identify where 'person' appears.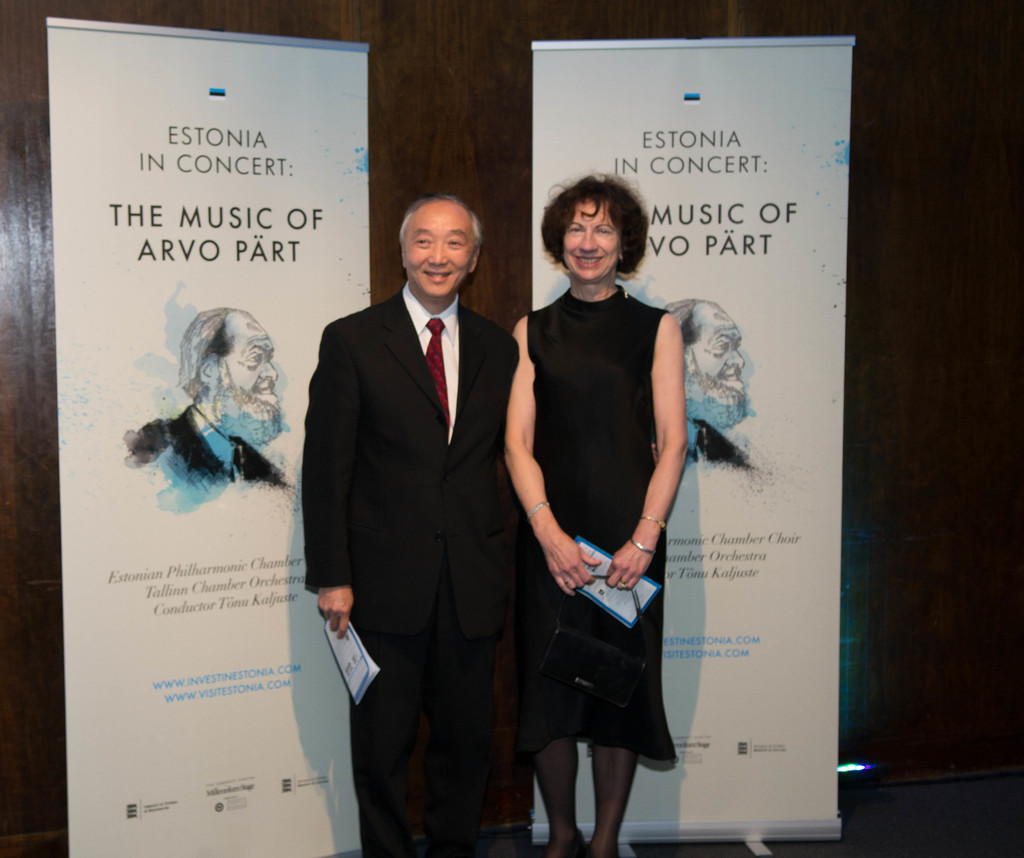
Appears at <box>664,301,764,475</box>.
